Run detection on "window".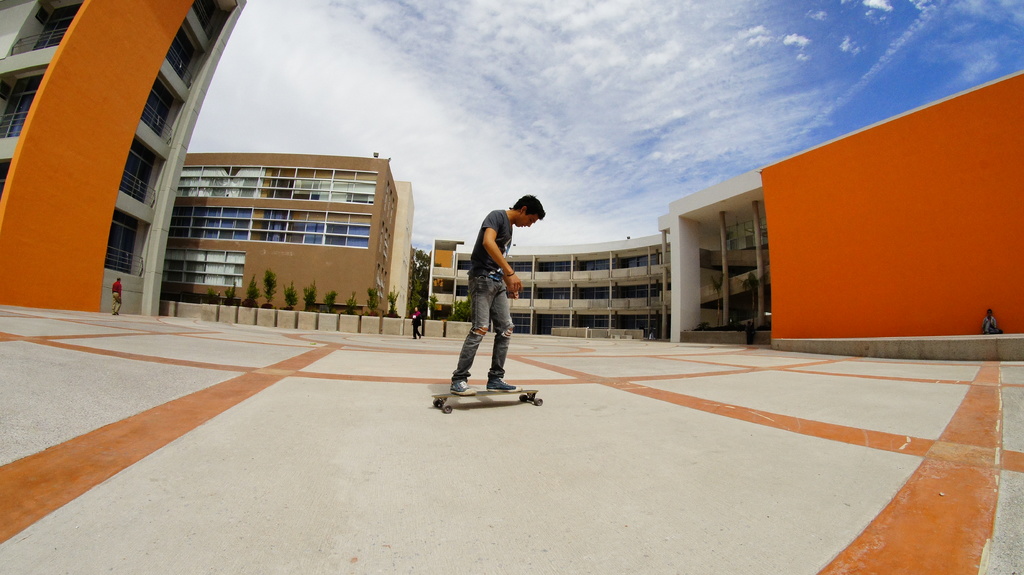
Result: pyautogui.locateOnScreen(144, 67, 181, 138).
